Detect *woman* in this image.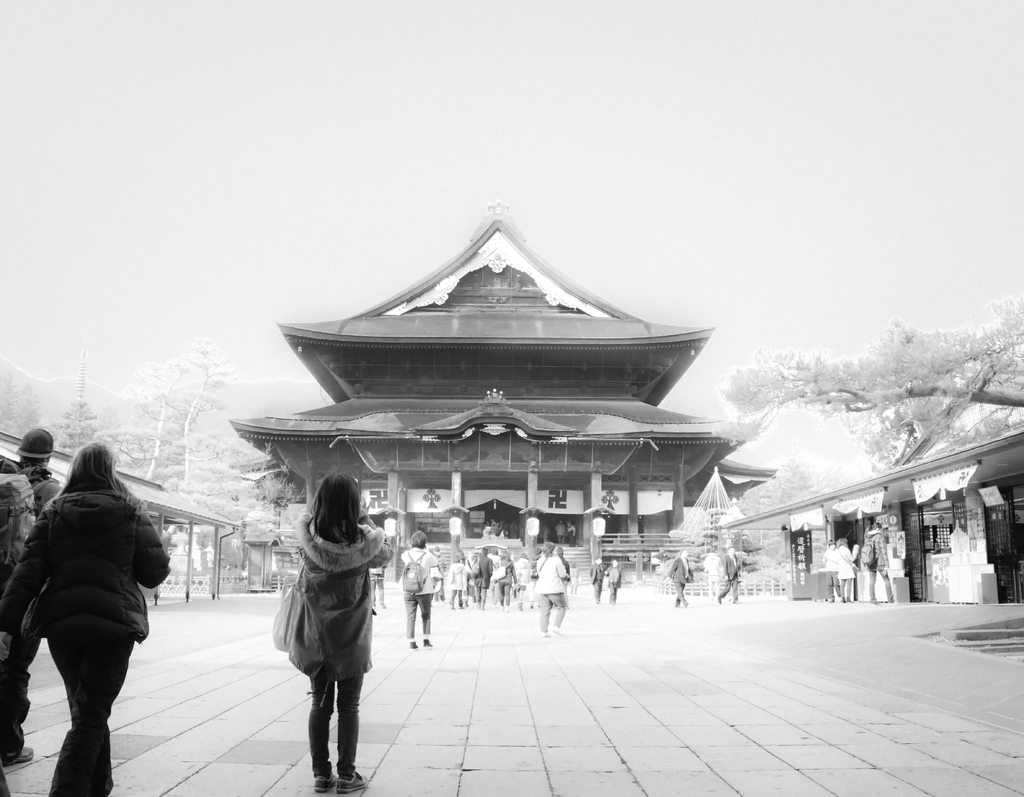
Detection: locate(839, 538, 860, 603).
